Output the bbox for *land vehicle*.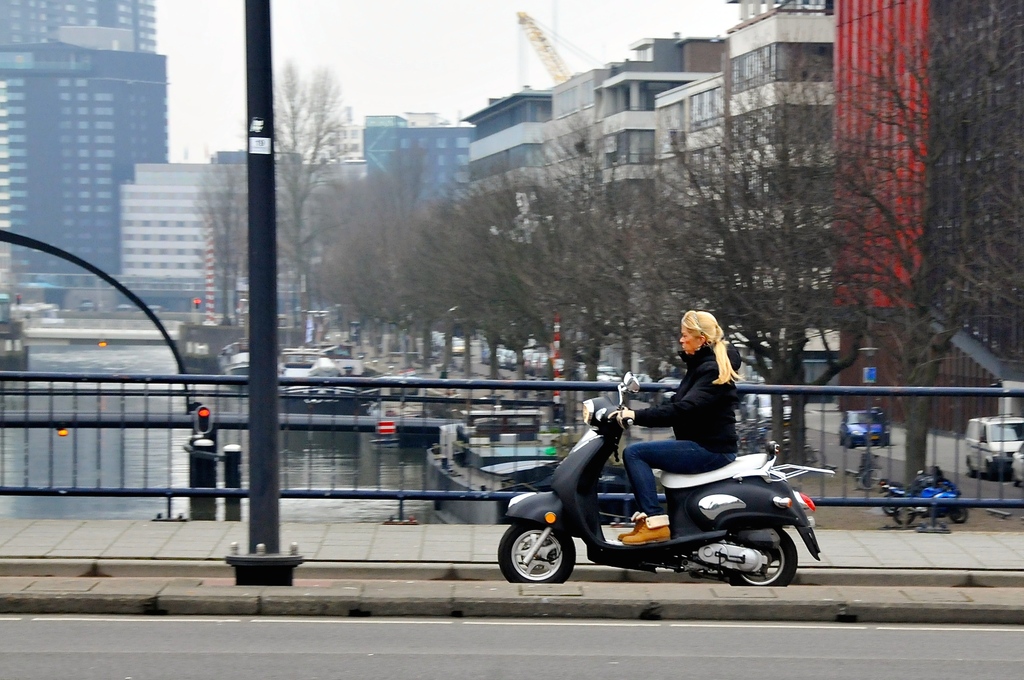
bbox(451, 336, 466, 357).
